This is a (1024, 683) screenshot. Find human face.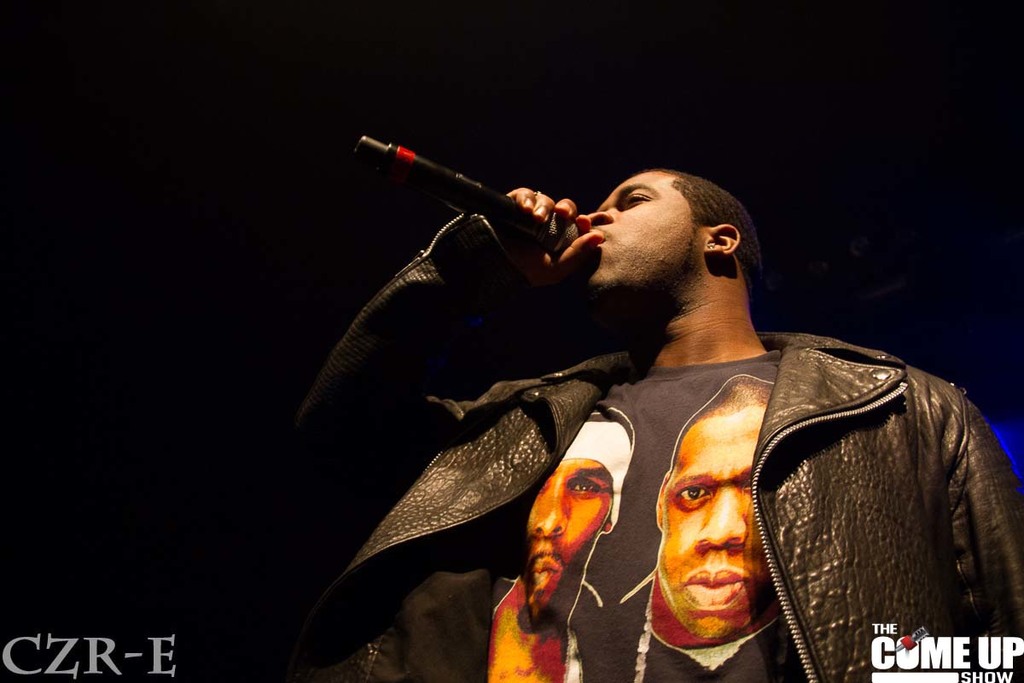
Bounding box: 579,170,702,294.
